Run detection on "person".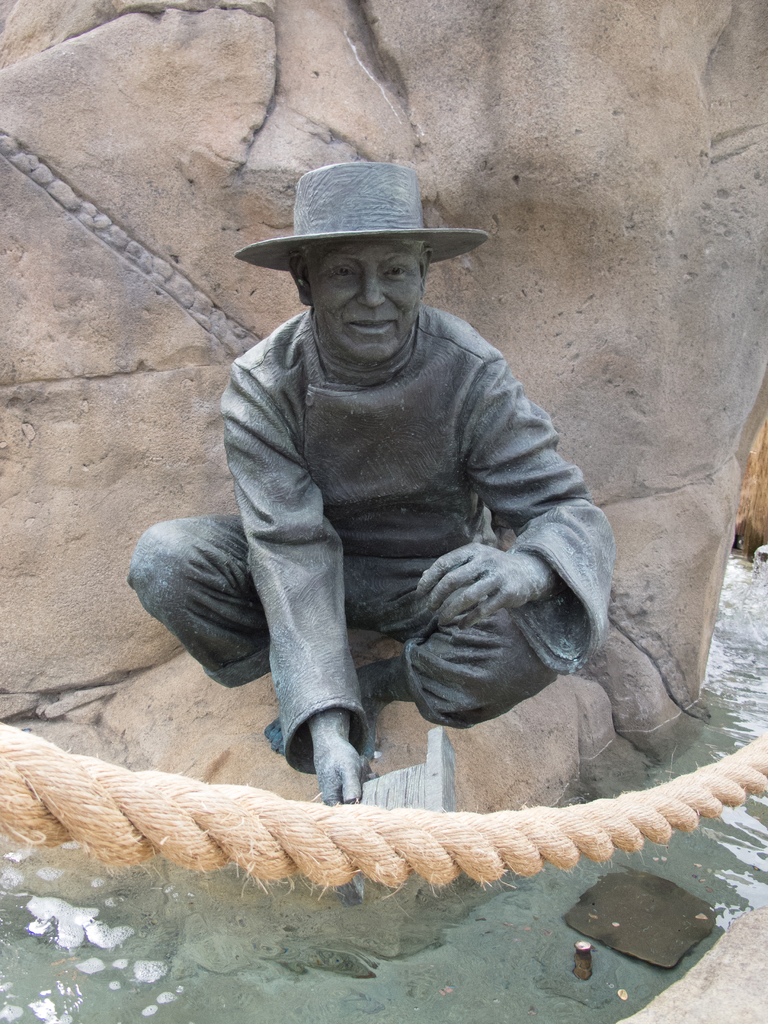
Result: 119 148 624 815.
